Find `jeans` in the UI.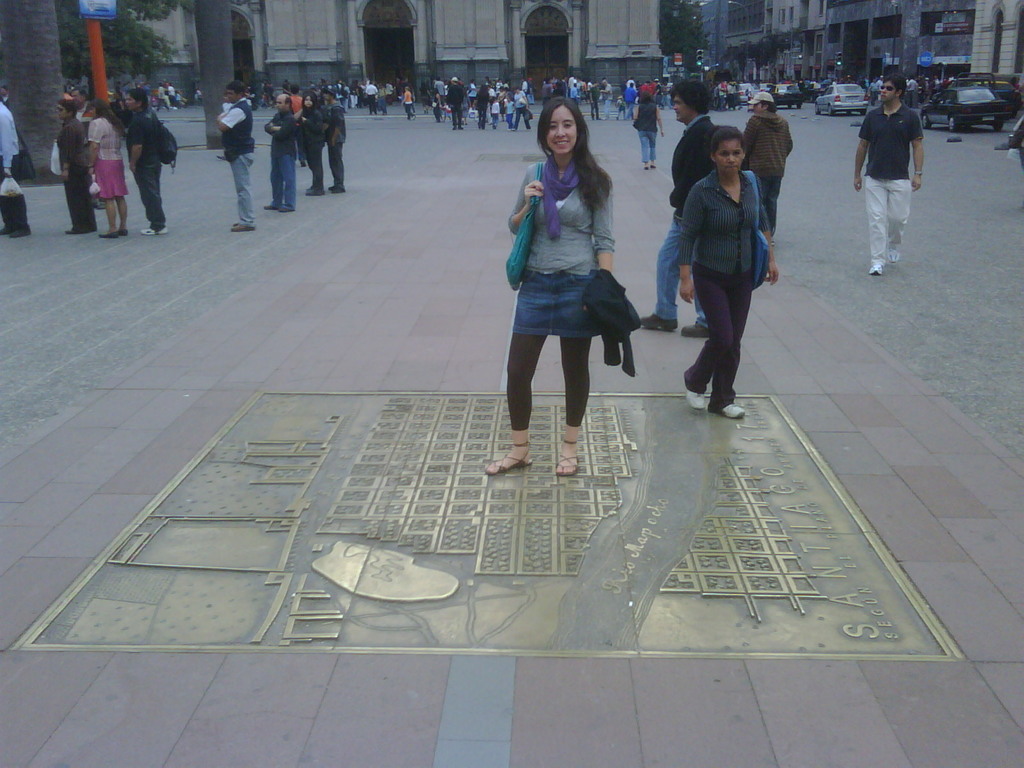
UI element at select_region(643, 130, 657, 164).
